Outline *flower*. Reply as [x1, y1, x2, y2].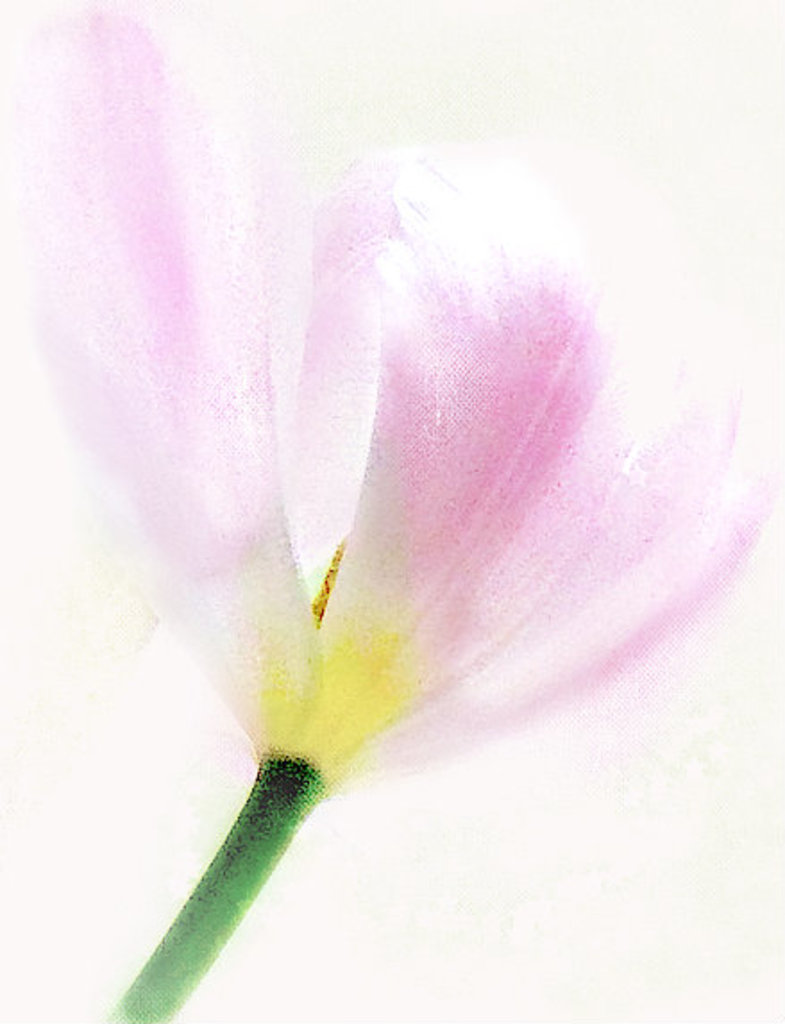
[30, 105, 722, 902].
